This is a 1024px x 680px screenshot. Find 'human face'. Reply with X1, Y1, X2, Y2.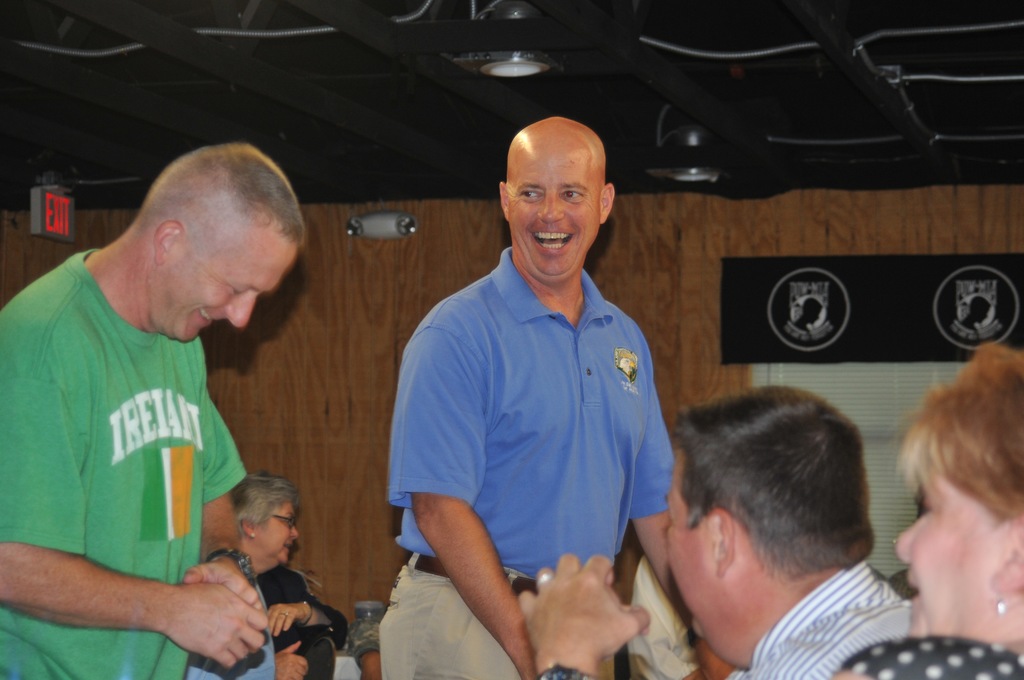
260, 506, 303, 563.
